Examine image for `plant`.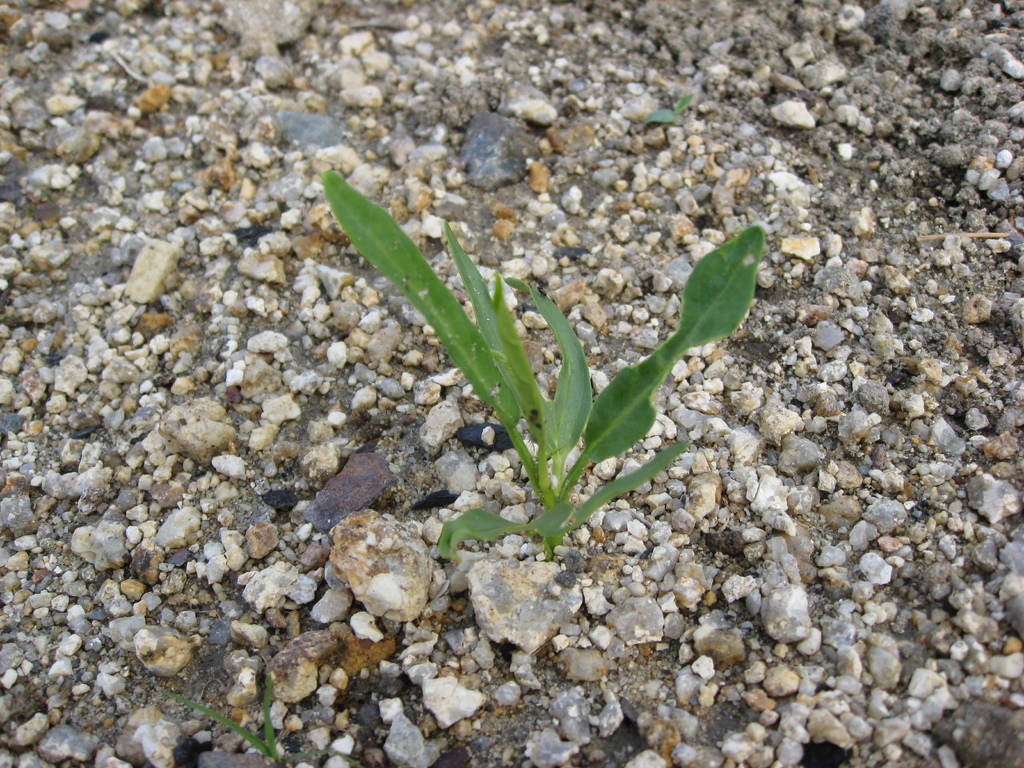
Examination result: BBox(644, 93, 692, 133).
